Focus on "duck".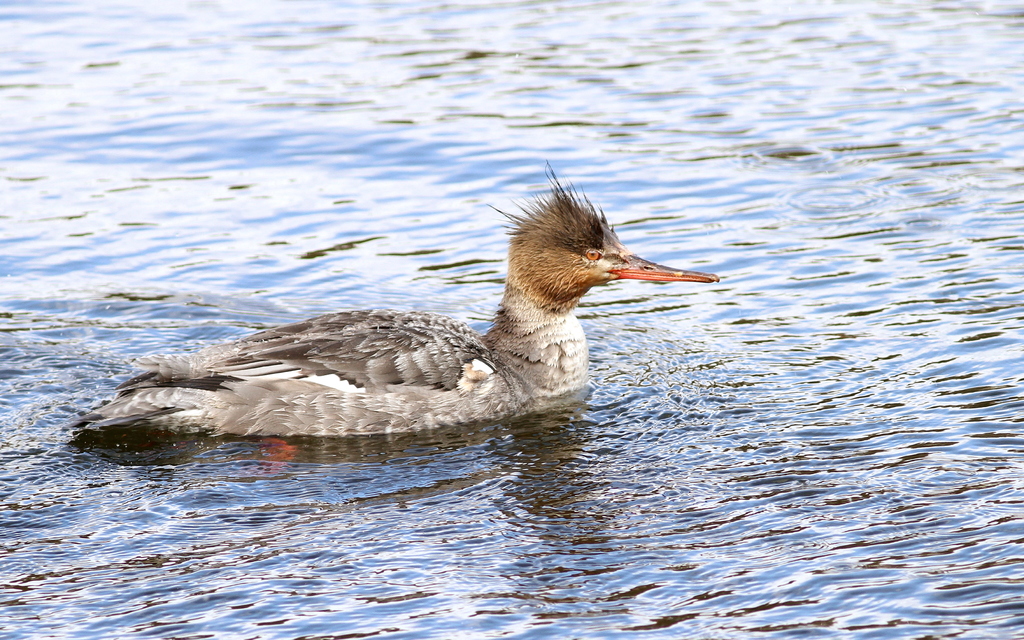
Focused at pyautogui.locateOnScreen(96, 167, 738, 452).
